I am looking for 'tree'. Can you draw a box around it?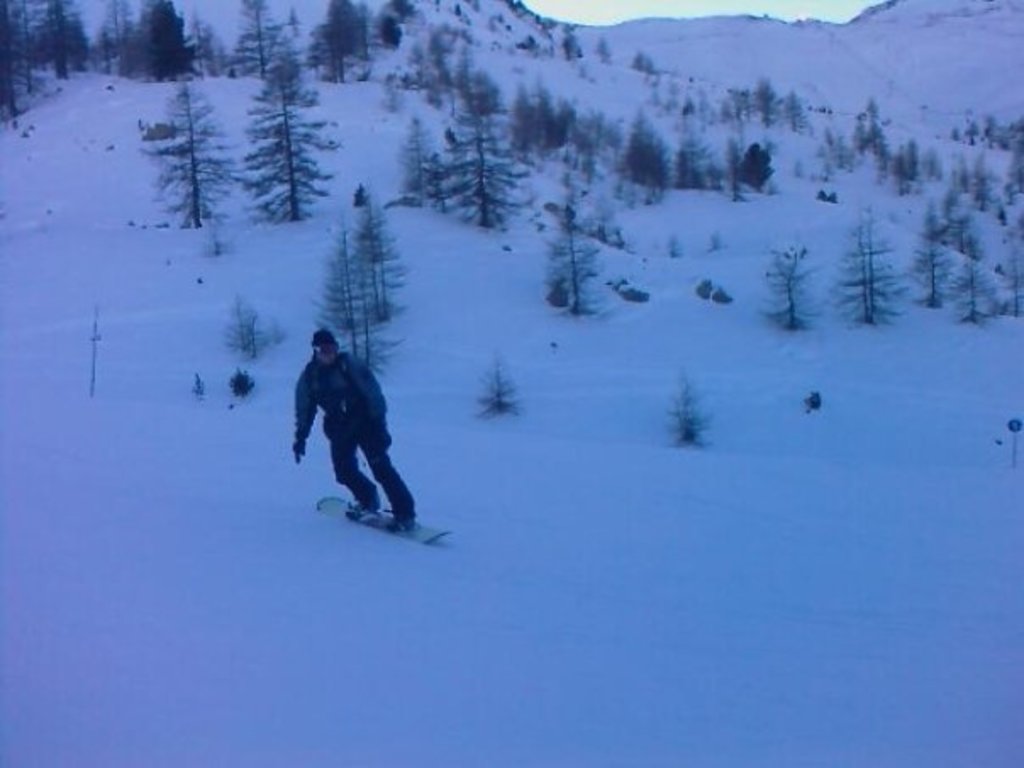
Sure, the bounding box is <region>653, 368, 724, 454</region>.
